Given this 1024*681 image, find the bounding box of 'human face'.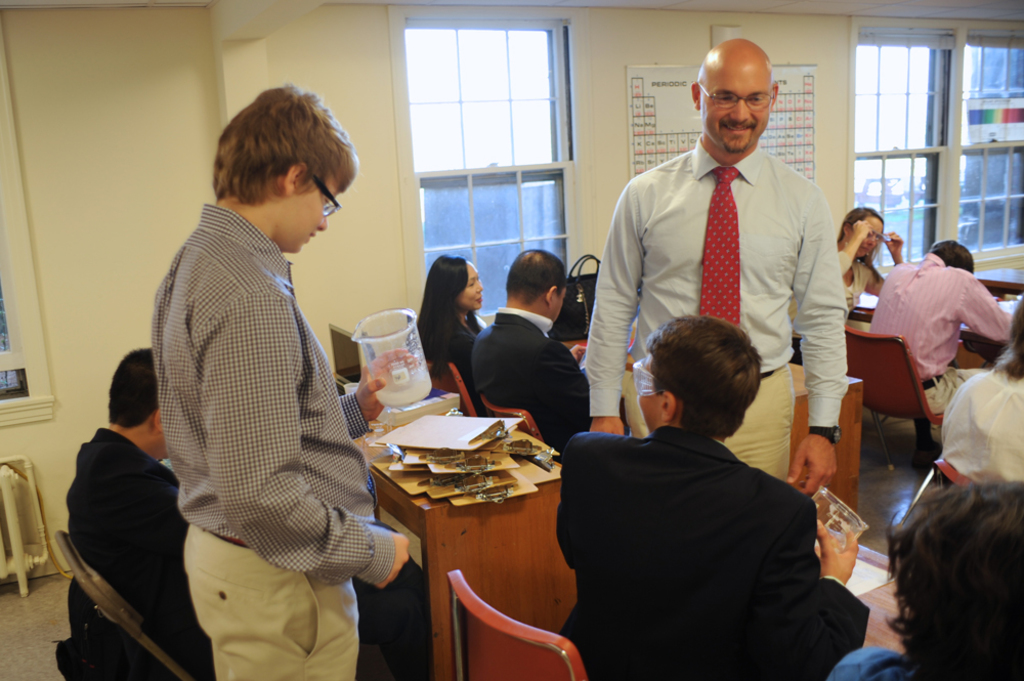
pyautogui.locateOnScreen(700, 62, 775, 155).
